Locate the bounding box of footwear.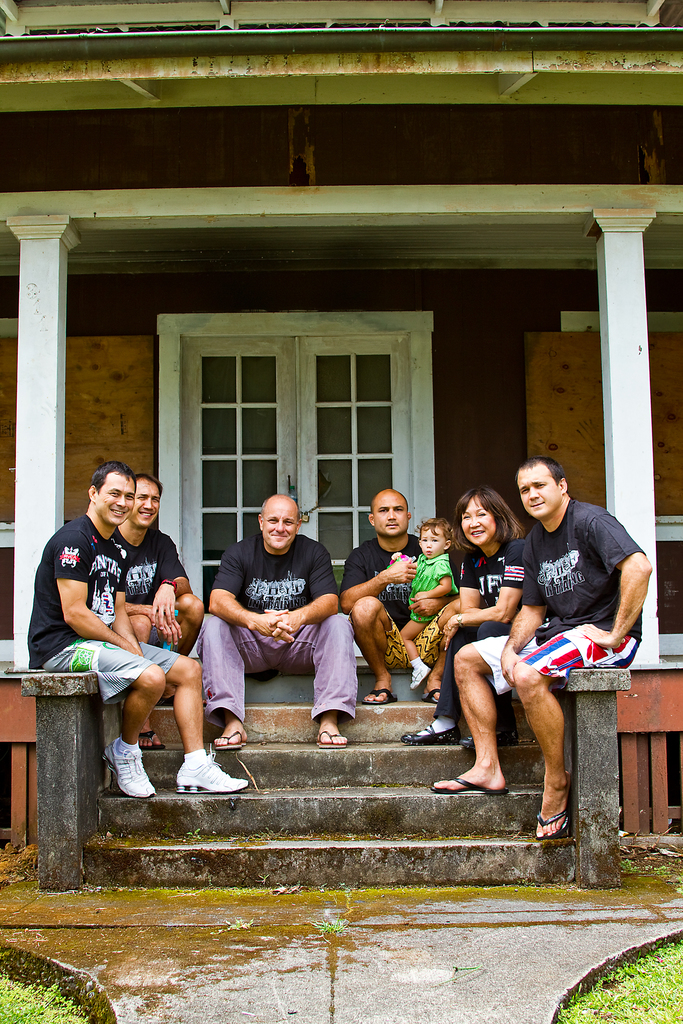
Bounding box: box=[173, 748, 248, 793].
